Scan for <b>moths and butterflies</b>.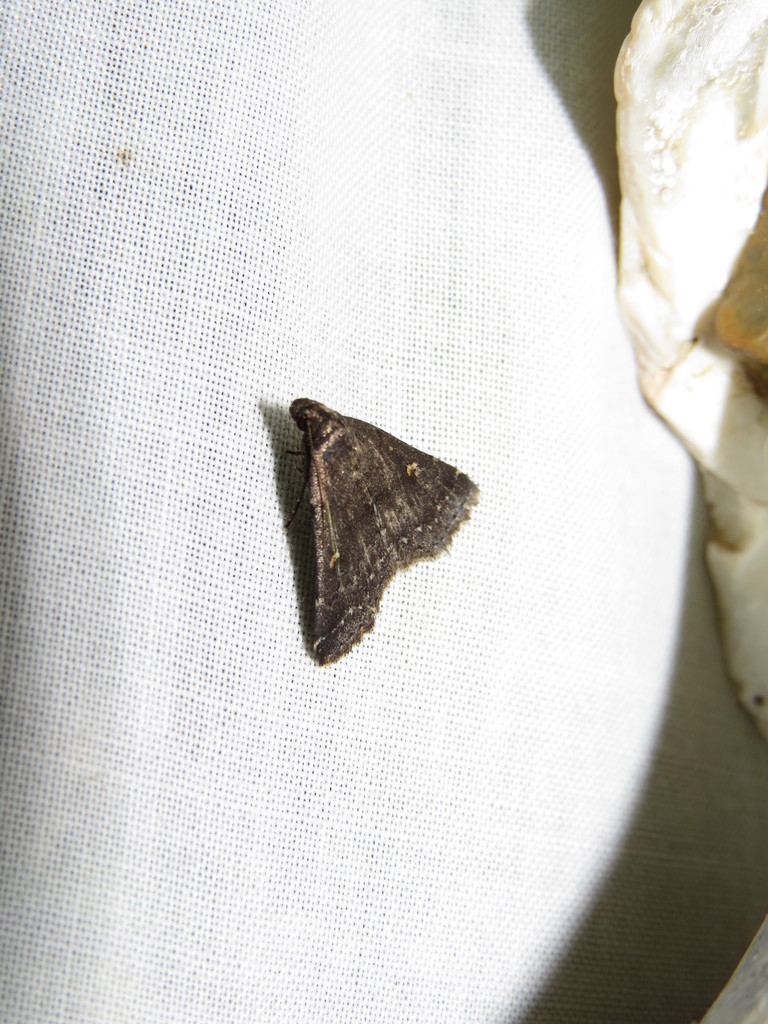
Scan result: bbox(281, 393, 484, 666).
